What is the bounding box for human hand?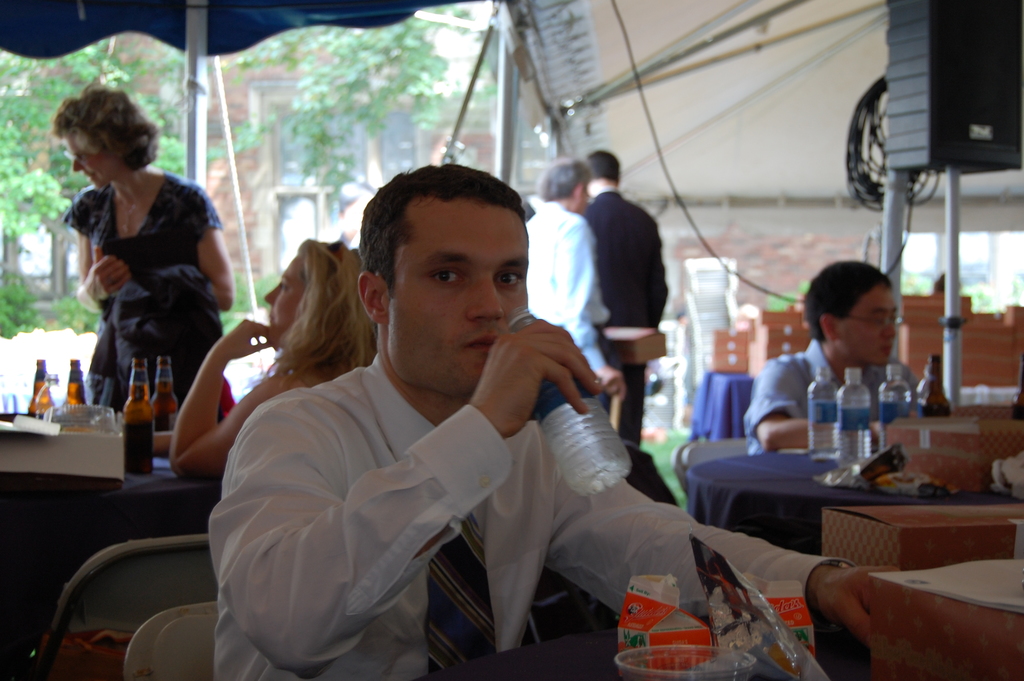
218,313,282,363.
